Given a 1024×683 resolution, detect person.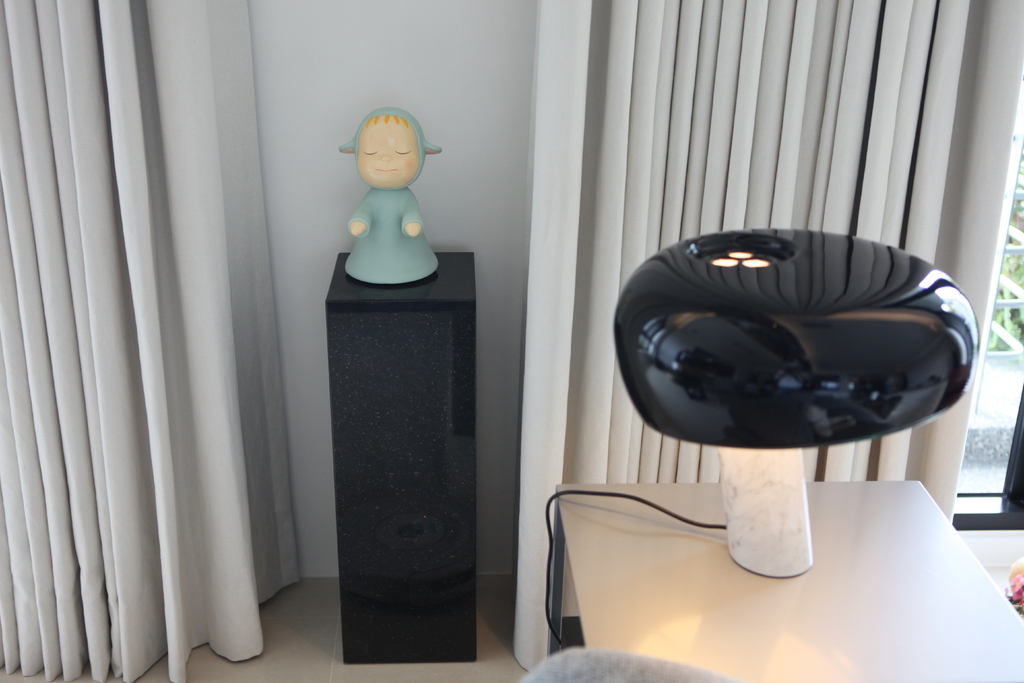
<bbox>345, 103, 440, 288</bbox>.
